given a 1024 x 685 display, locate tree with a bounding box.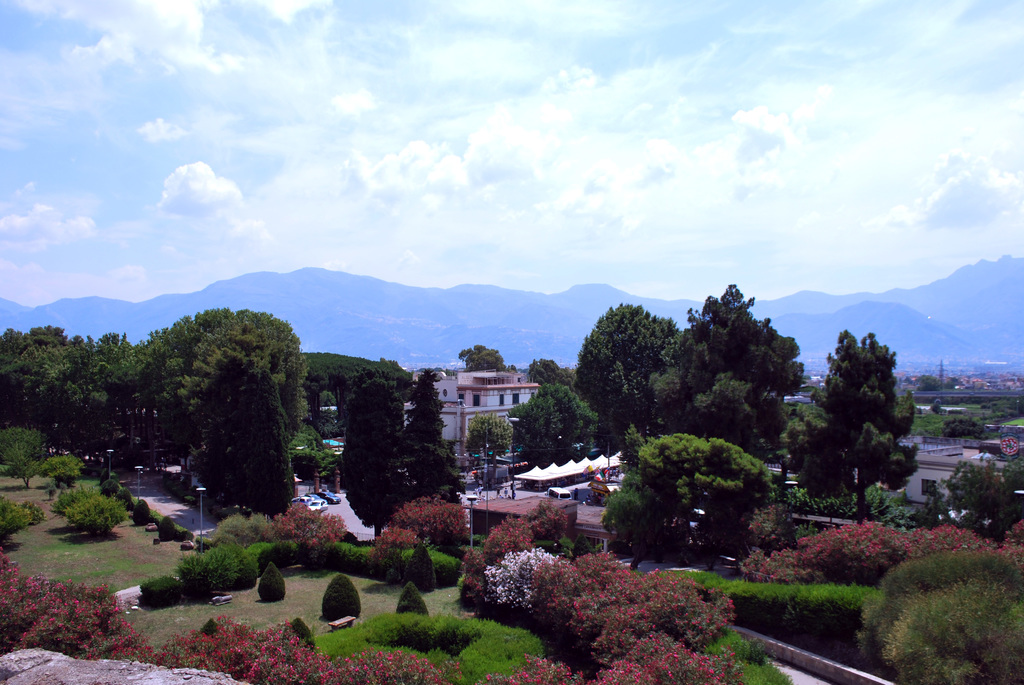
Located: x1=338 y1=378 x2=406 y2=542.
